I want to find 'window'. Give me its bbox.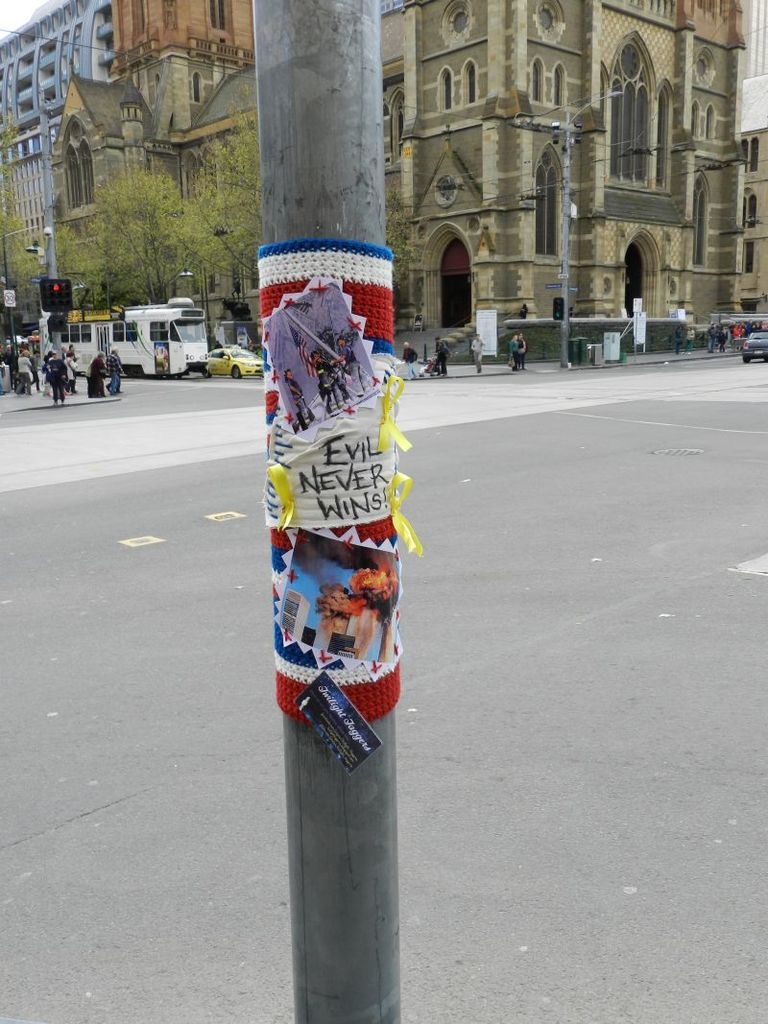
[385,90,406,159].
